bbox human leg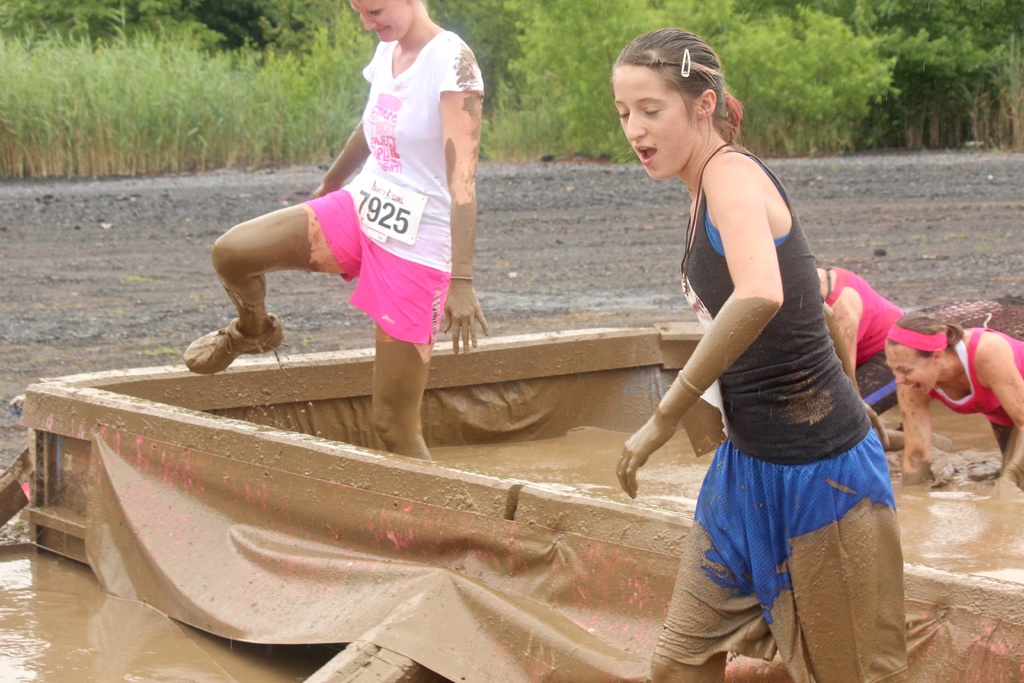
BBox(648, 438, 776, 682)
